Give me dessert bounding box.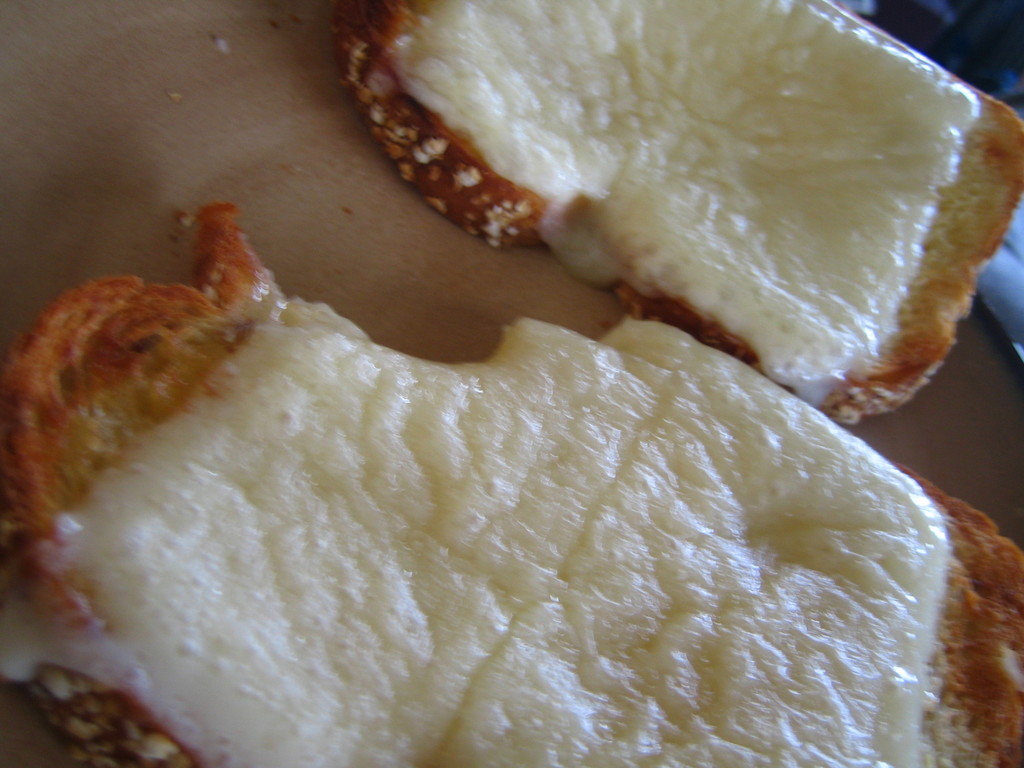
380:13:986:399.
